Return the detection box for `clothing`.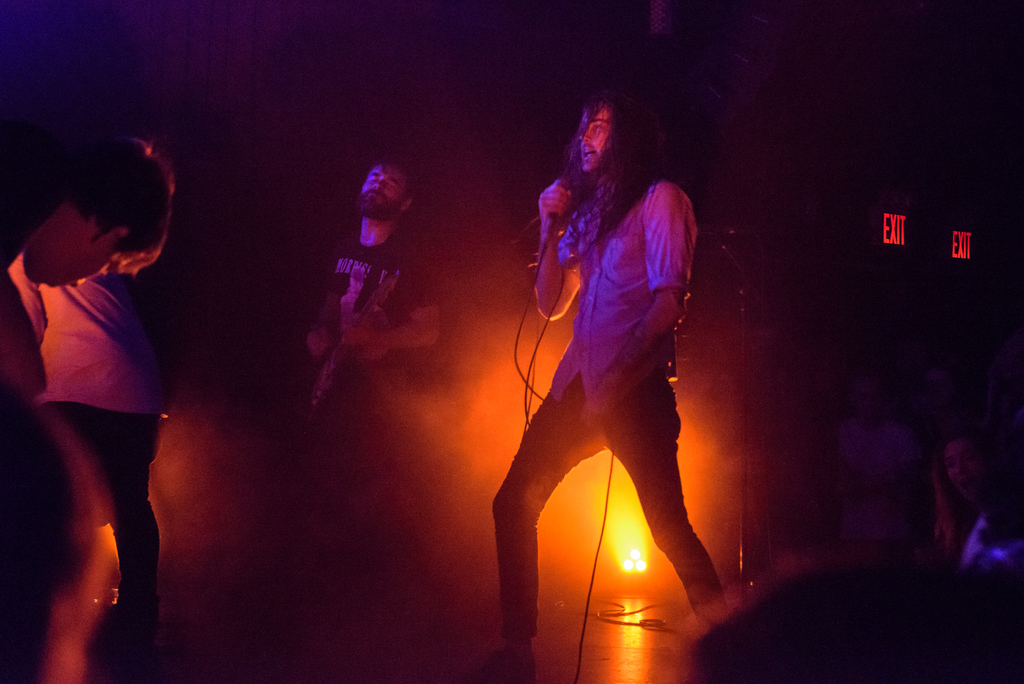
<box>838,421,918,546</box>.
